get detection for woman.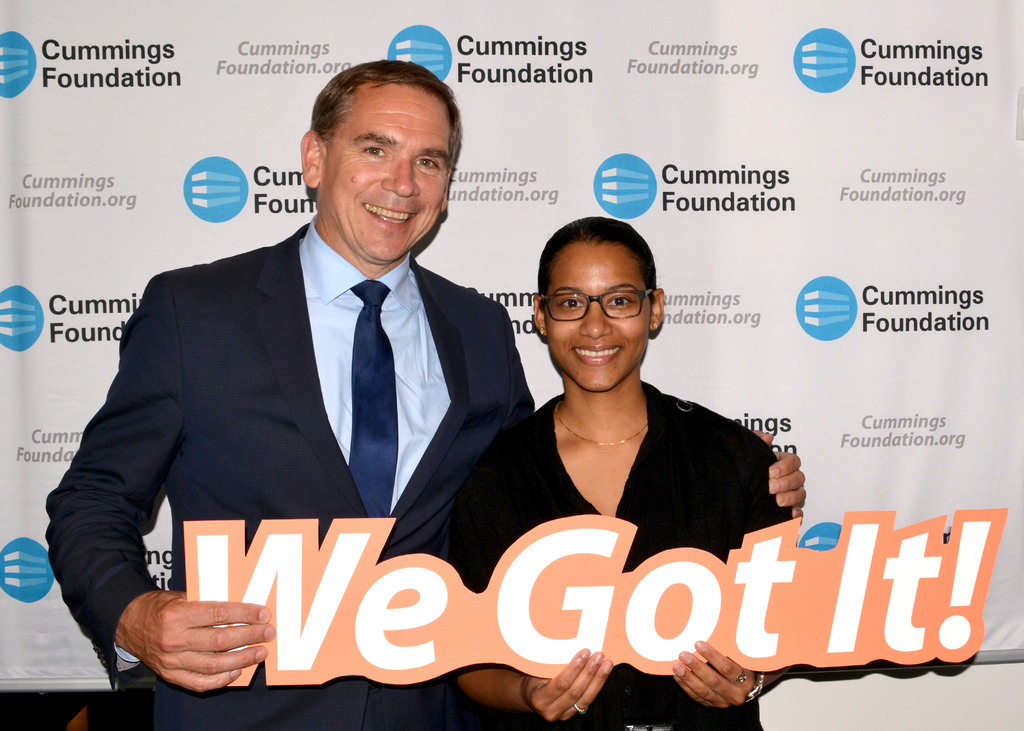
Detection: locate(451, 210, 851, 730).
